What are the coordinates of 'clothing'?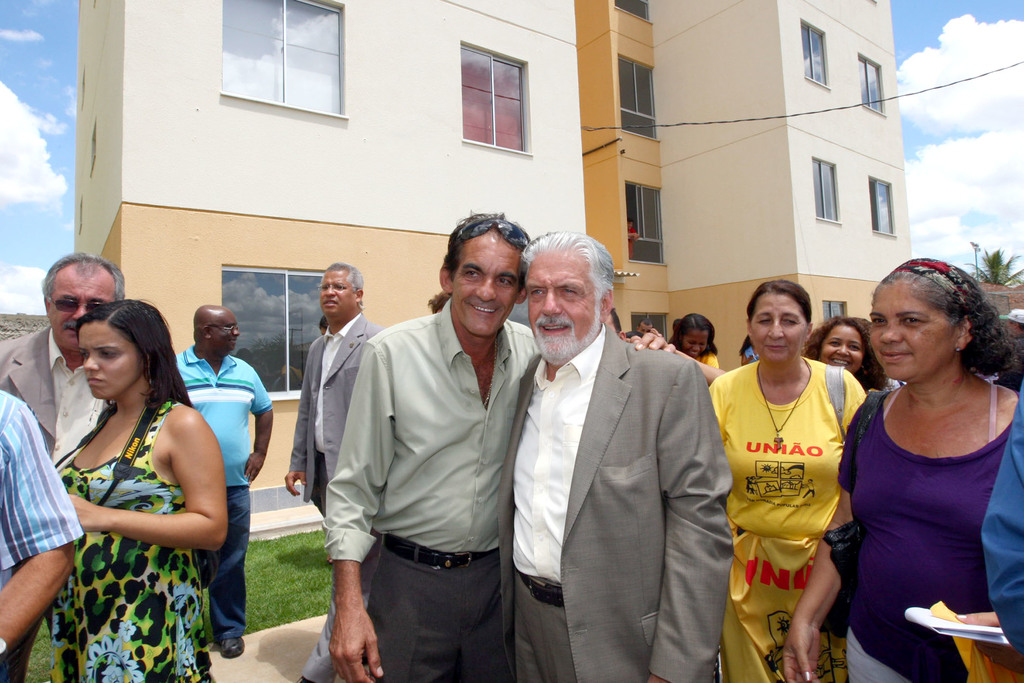
<region>38, 391, 216, 682</region>.
